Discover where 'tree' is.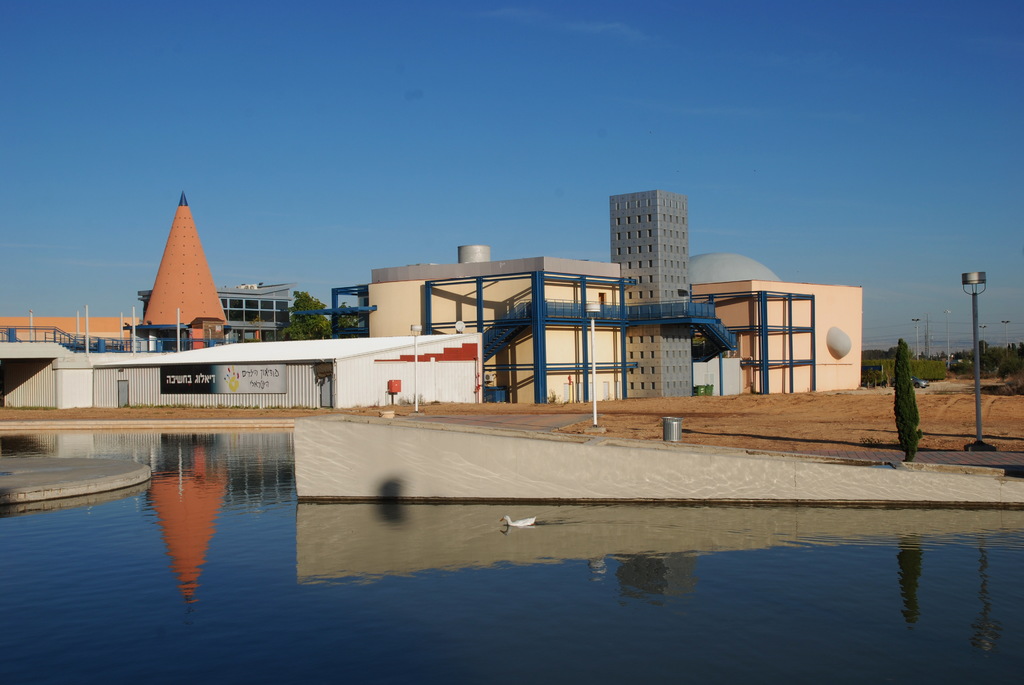
Discovered at region(277, 295, 356, 341).
